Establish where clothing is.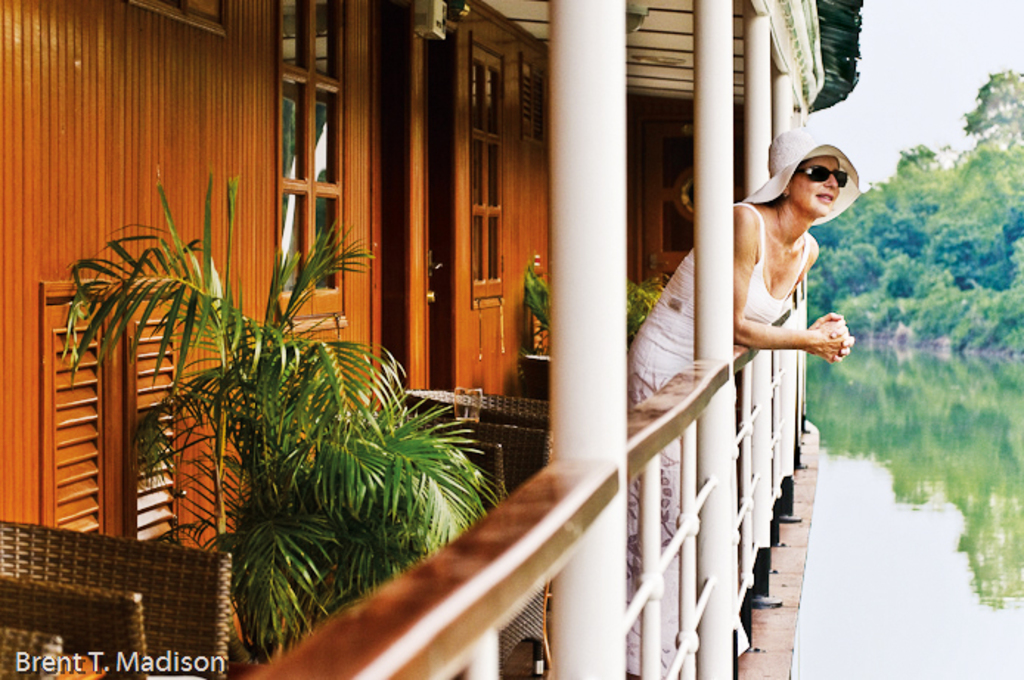
Established at [x1=620, y1=202, x2=819, y2=679].
